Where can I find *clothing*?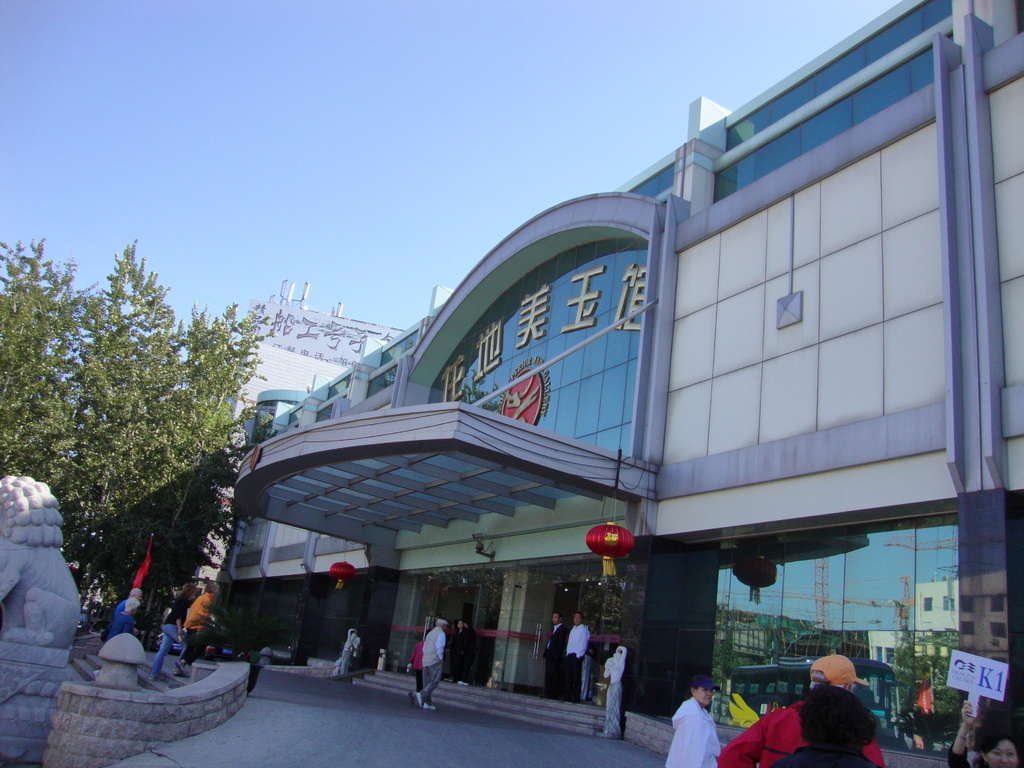
You can find it at x1=407 y1=617 x2=440 y2=707.
